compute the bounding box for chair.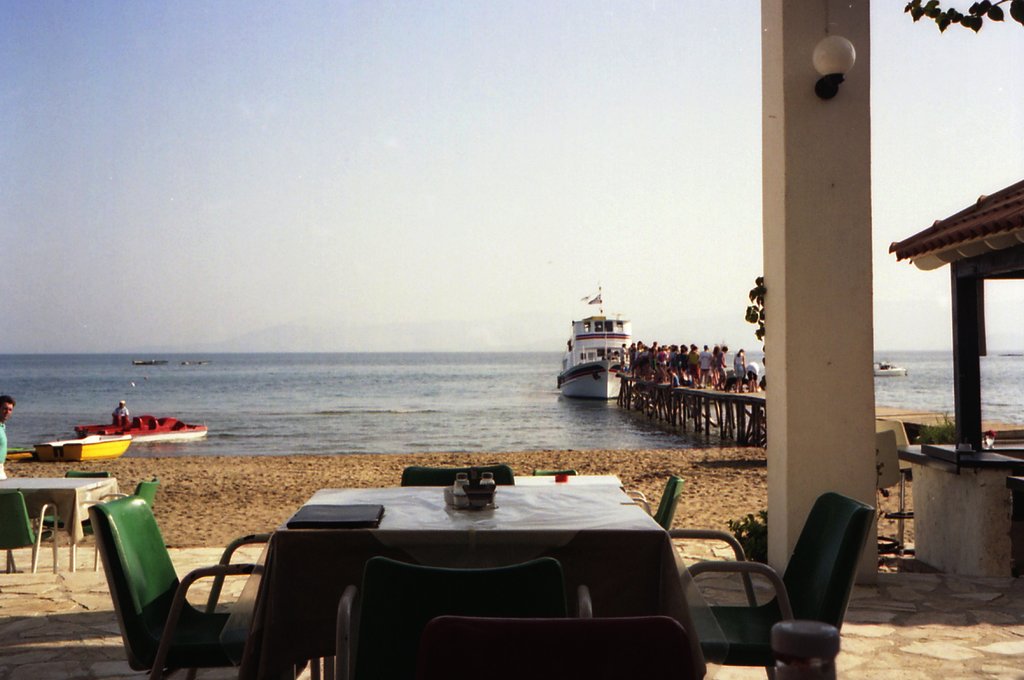
<bbox>0, 489, 63, 570</bbox>.
